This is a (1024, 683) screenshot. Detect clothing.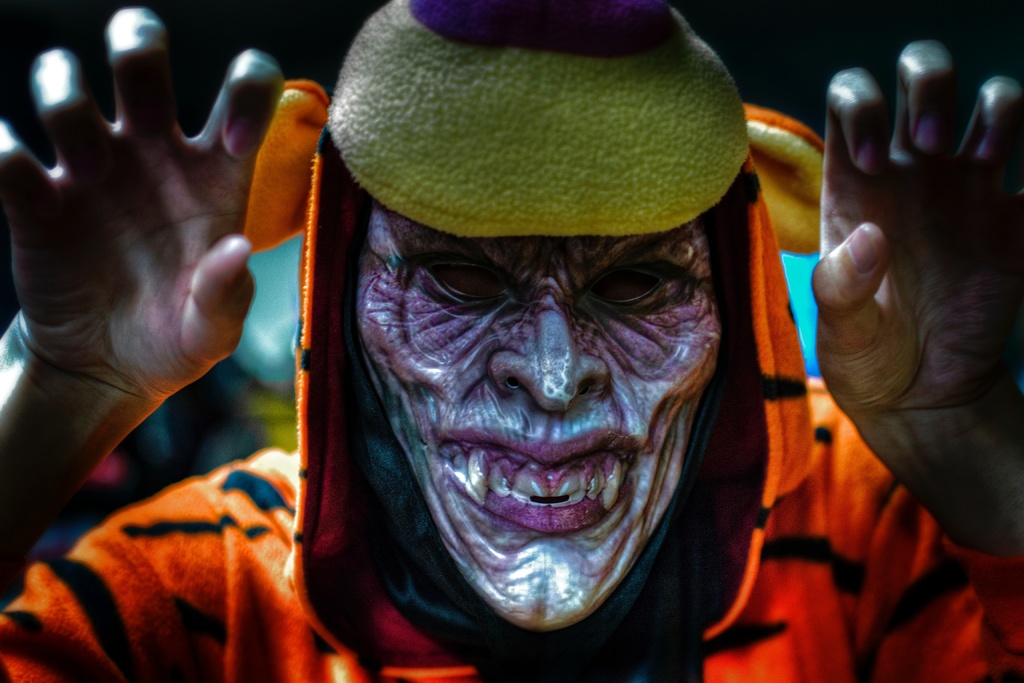
BBox(0, 101, 1023, 682).
